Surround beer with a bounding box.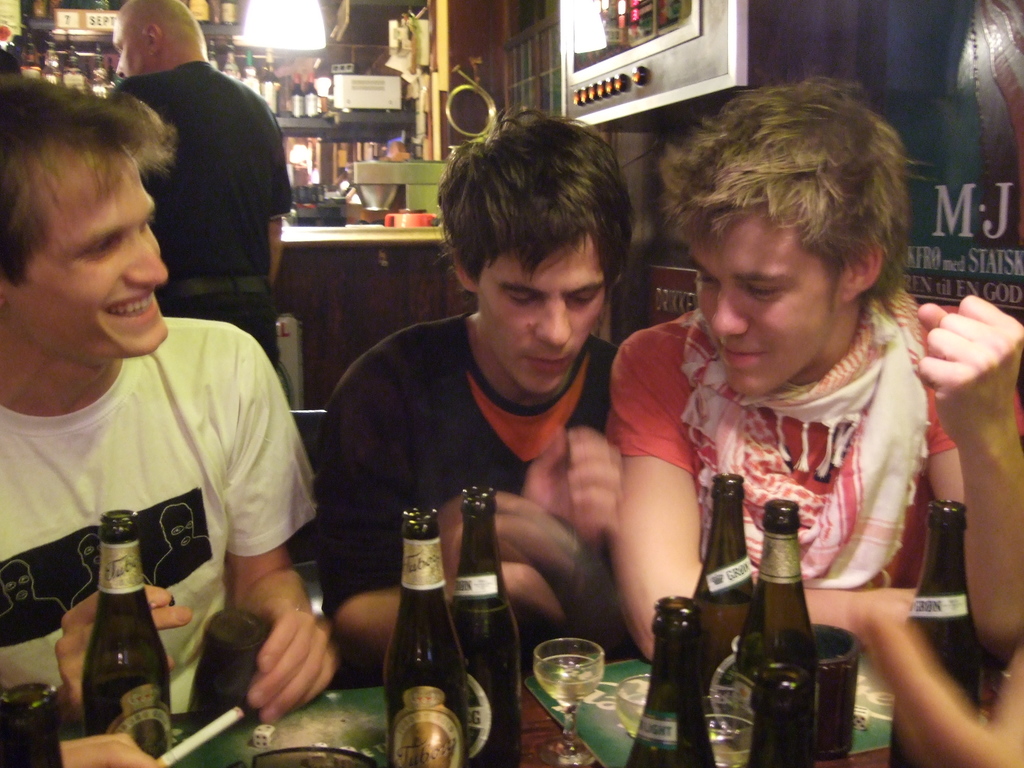
454 484 518 767.
